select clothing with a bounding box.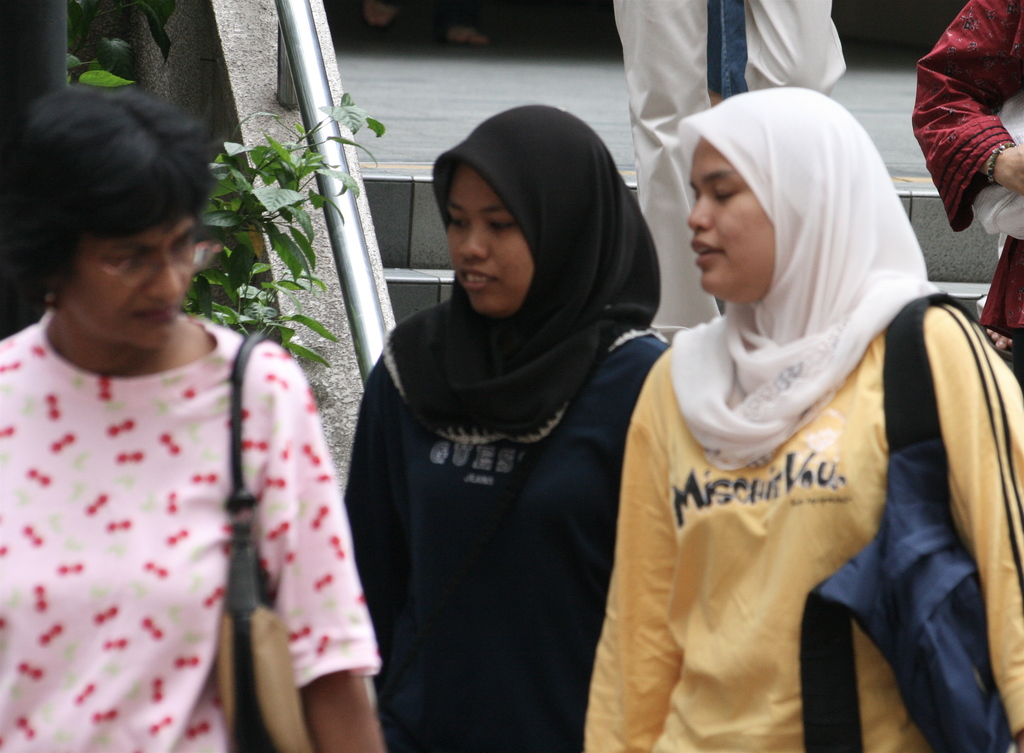
region(908, 0, 1023, 352).
